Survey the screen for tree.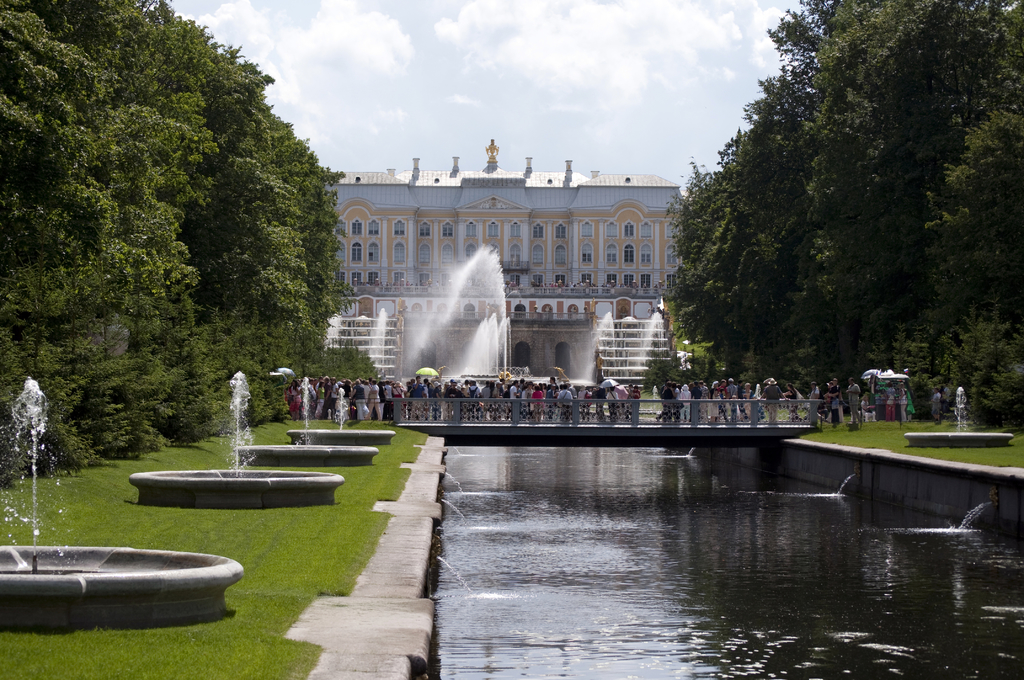
Survey found: BBox(667, 3, 808, 387).
